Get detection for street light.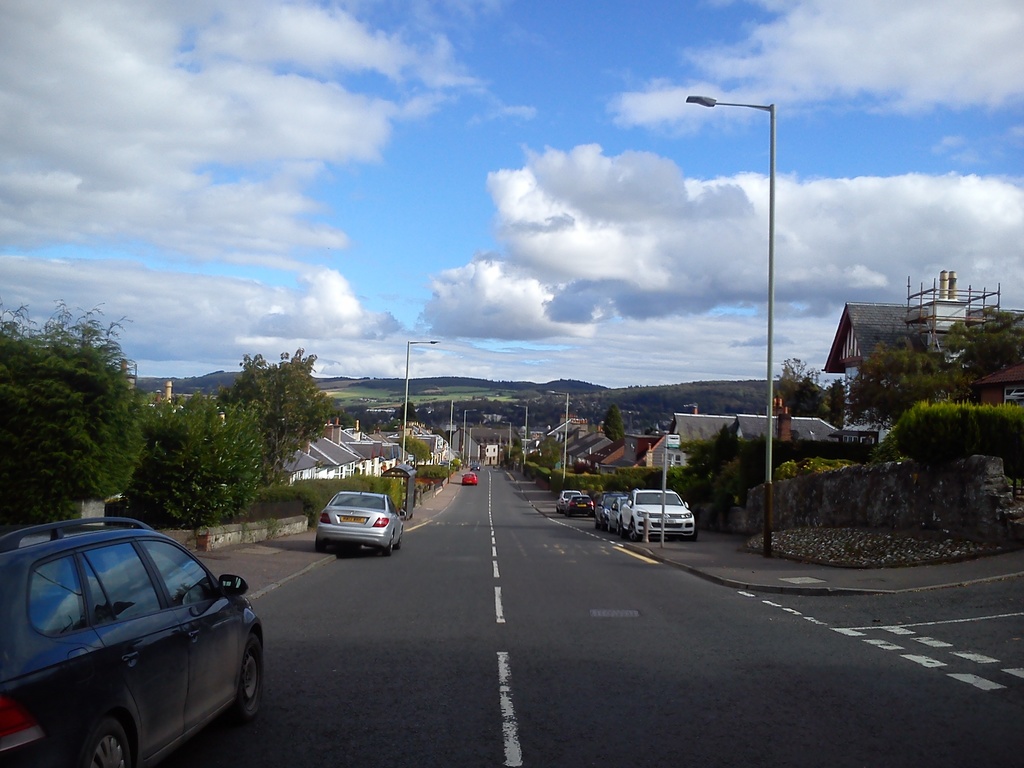
Detection: (x1=463, y1=409, x2=479, y2=461).
